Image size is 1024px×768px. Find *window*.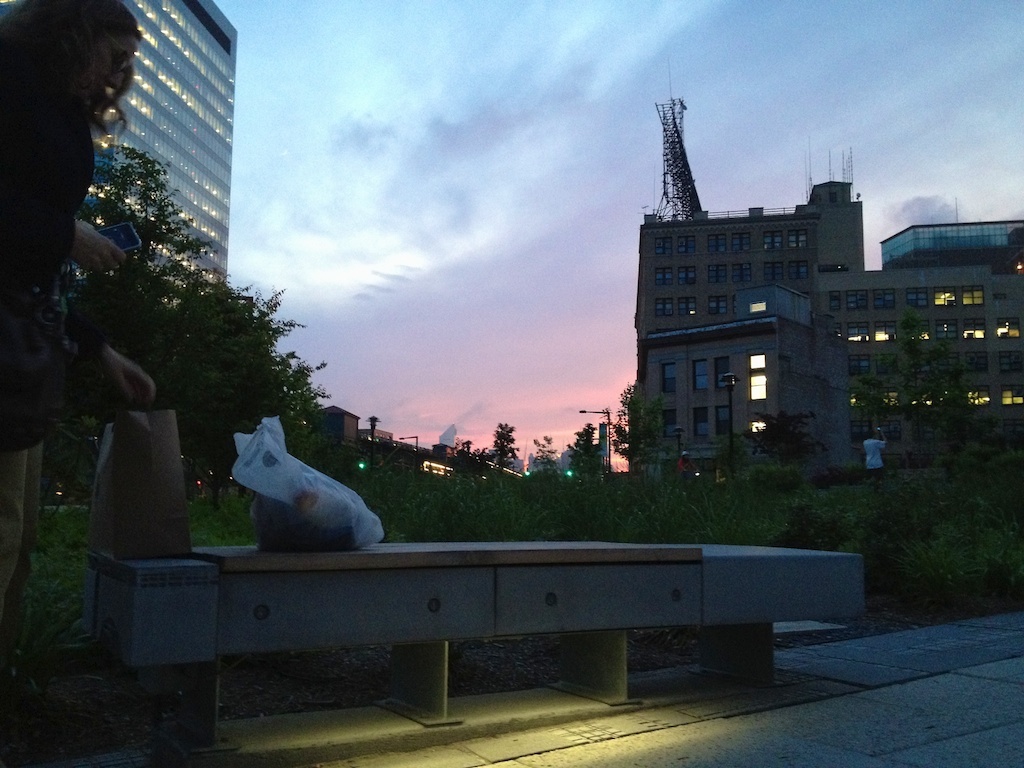
bbox=(789, 260, 806, 281).
